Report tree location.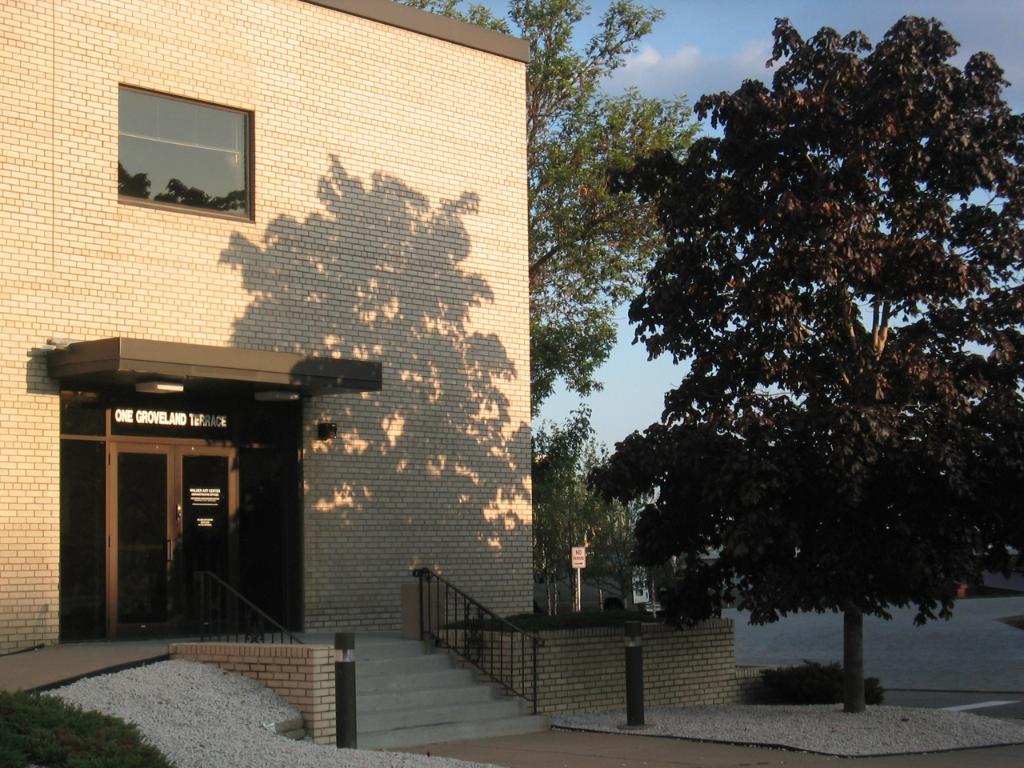
Report: 614/6/1023/714.
